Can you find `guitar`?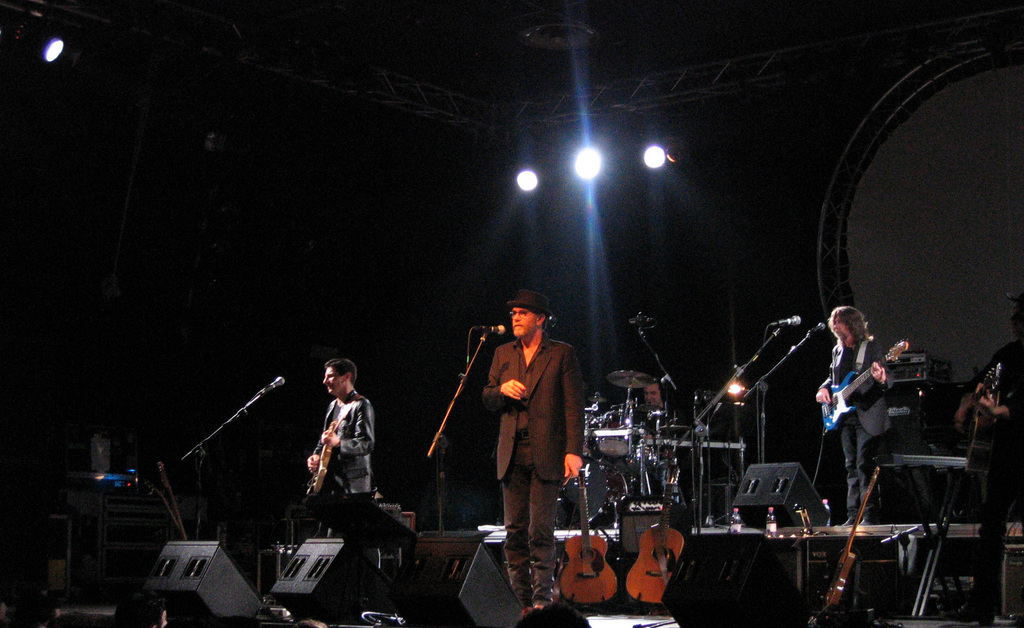
Yes, bounding box: l=561, t=466, r=616, b=608.
